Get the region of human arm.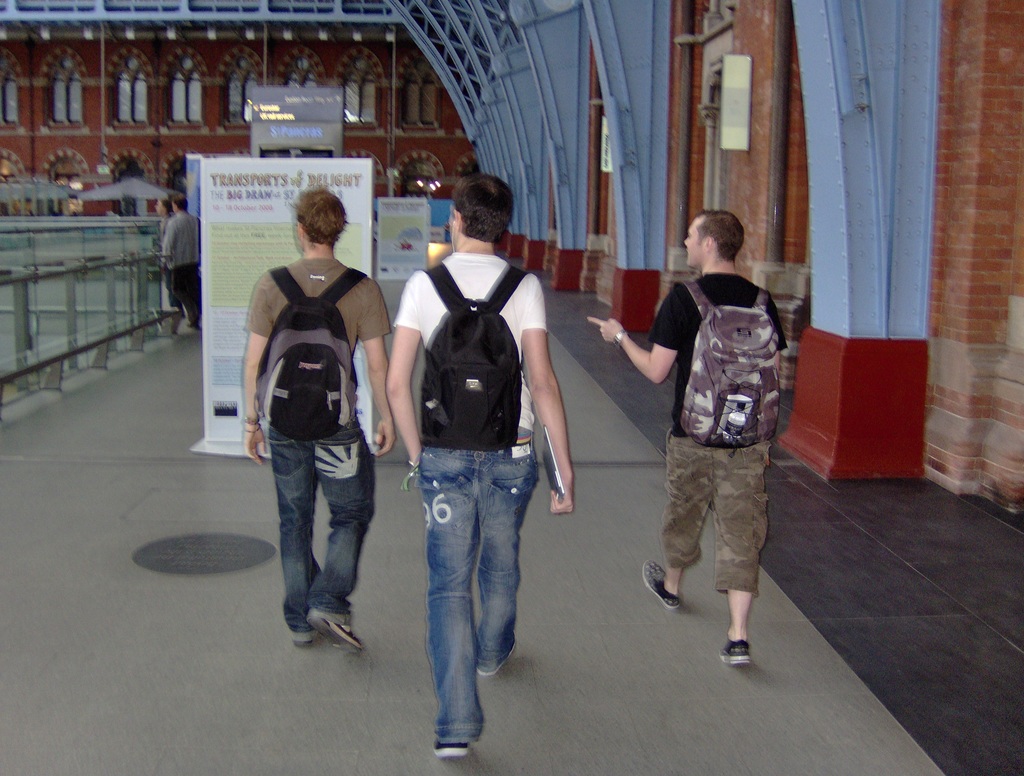
[left=590, top=280, right=682, bottom=393].
